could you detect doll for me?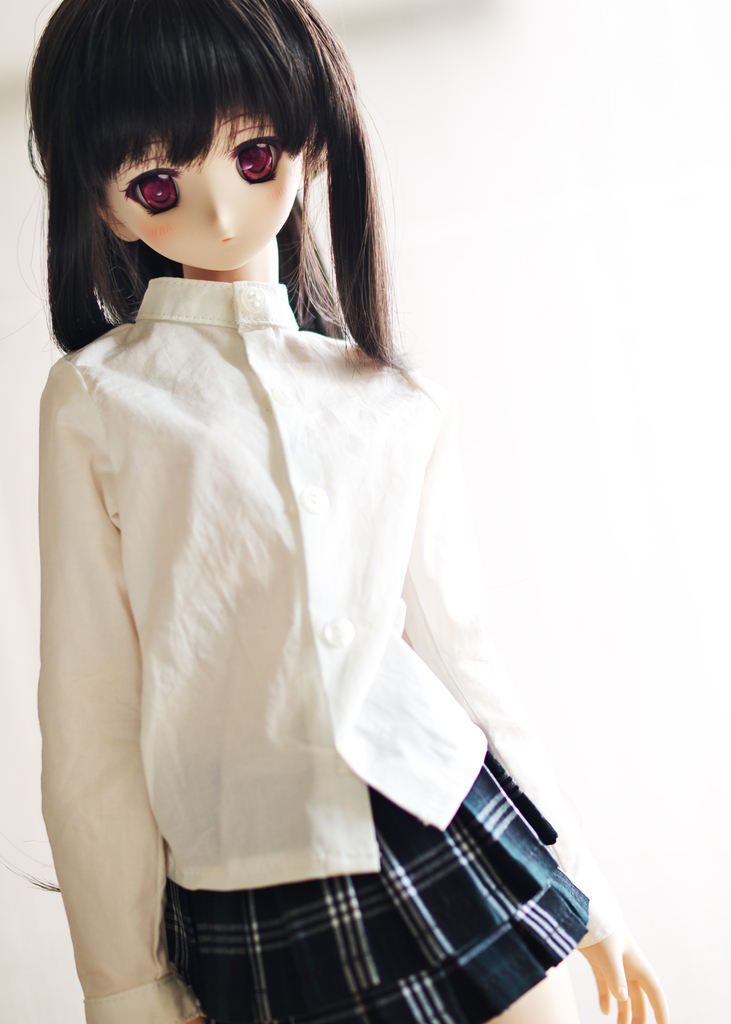
Detection result: (22,0,673,1023).
